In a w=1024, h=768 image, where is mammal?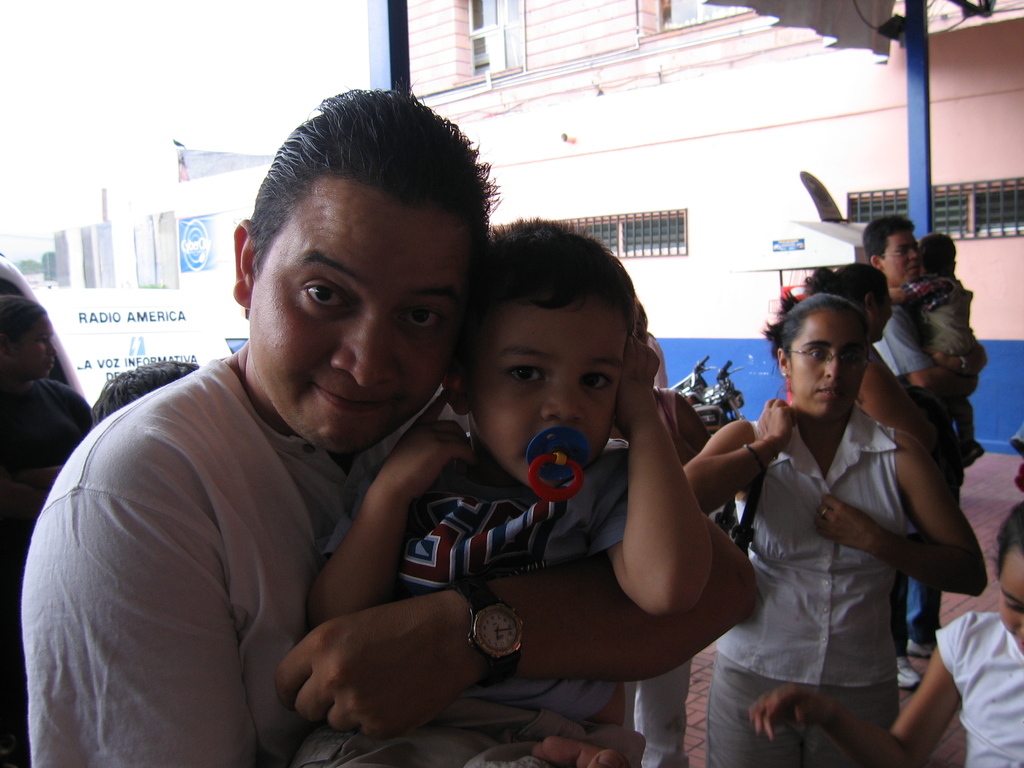
<bbox>750, 508, 1023, 767</bbox>.
